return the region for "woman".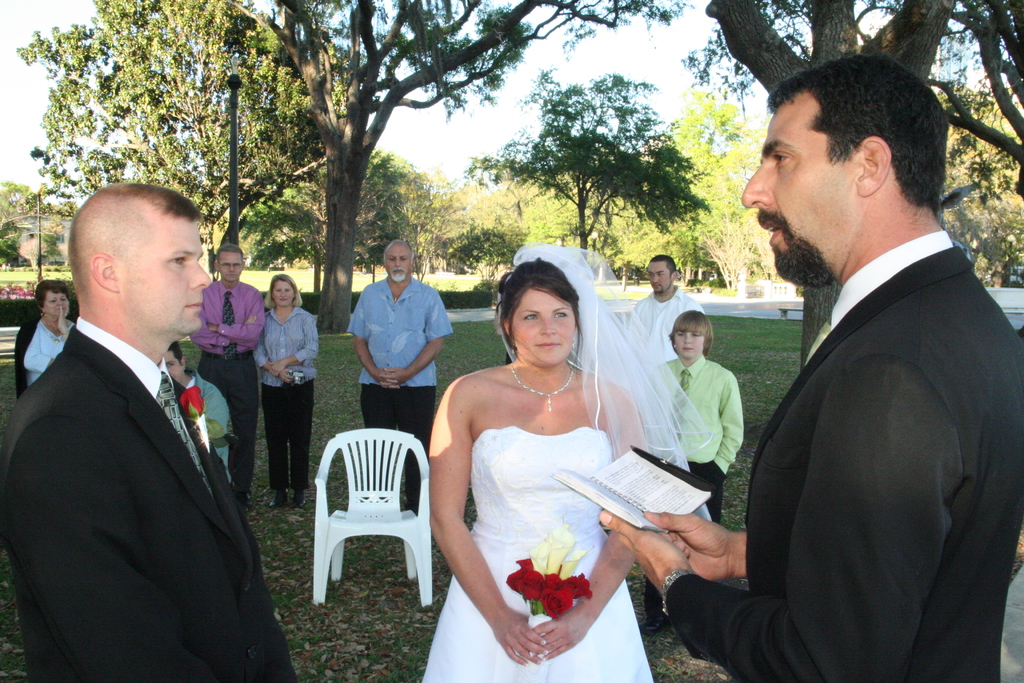
bbox=(13, 281, 79, 400).
